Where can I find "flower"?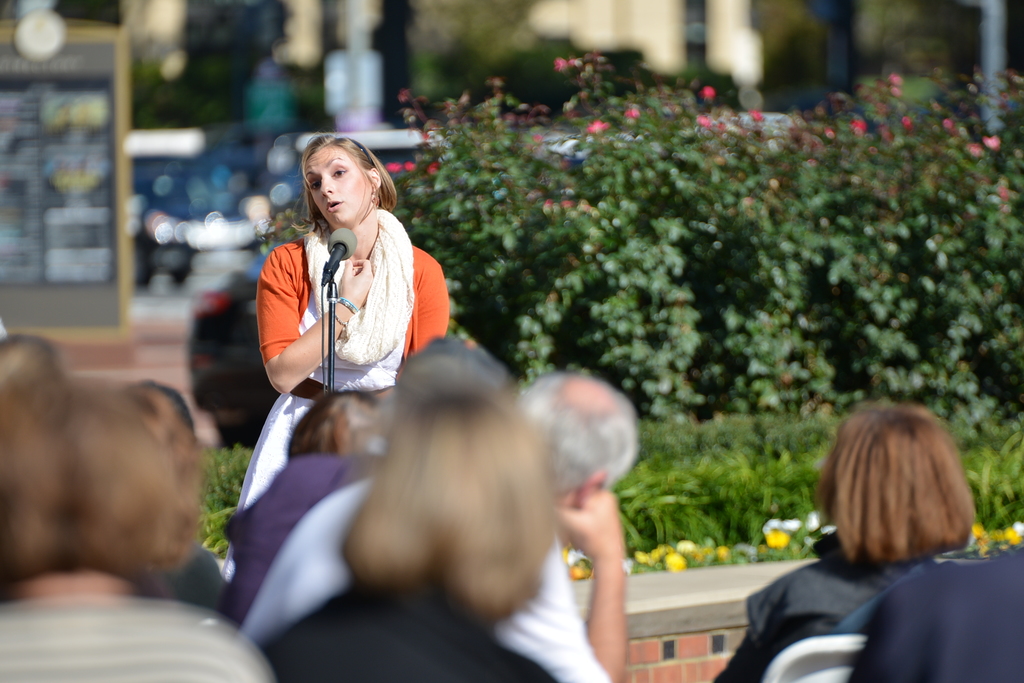
You can find it at 698/117/711/133.
